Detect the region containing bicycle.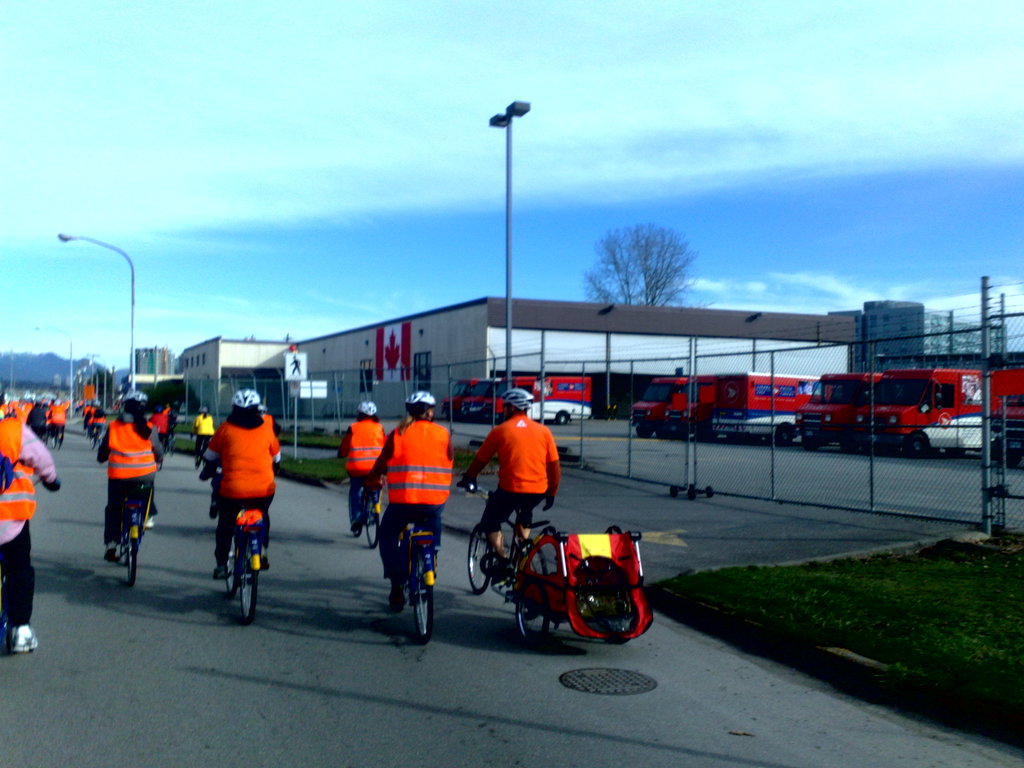
{"left": 337, "top": 452, "right": 387, "bottom": 548}.
